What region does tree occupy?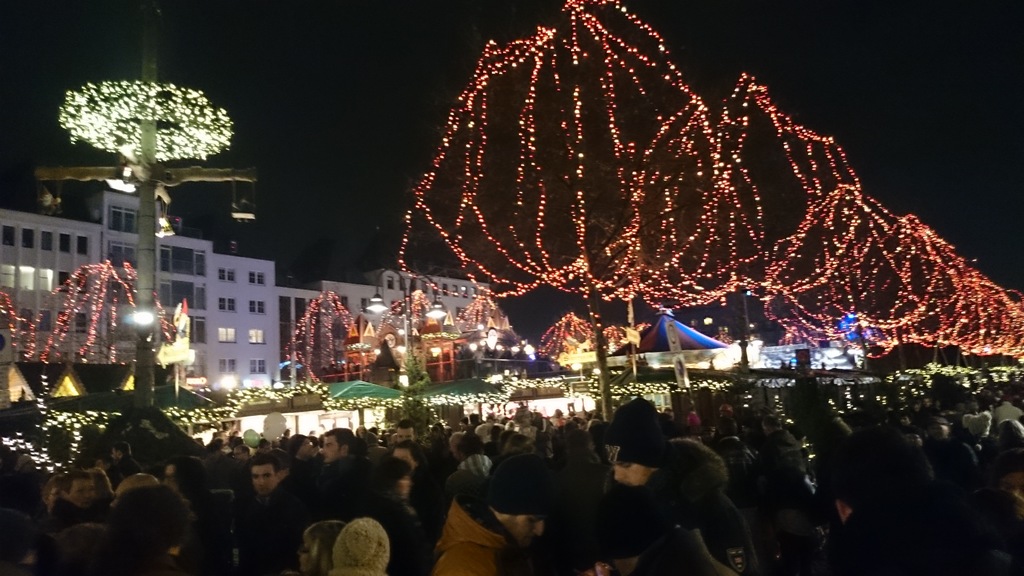
(x1=15, y1=262, x2=149, y2=399).
